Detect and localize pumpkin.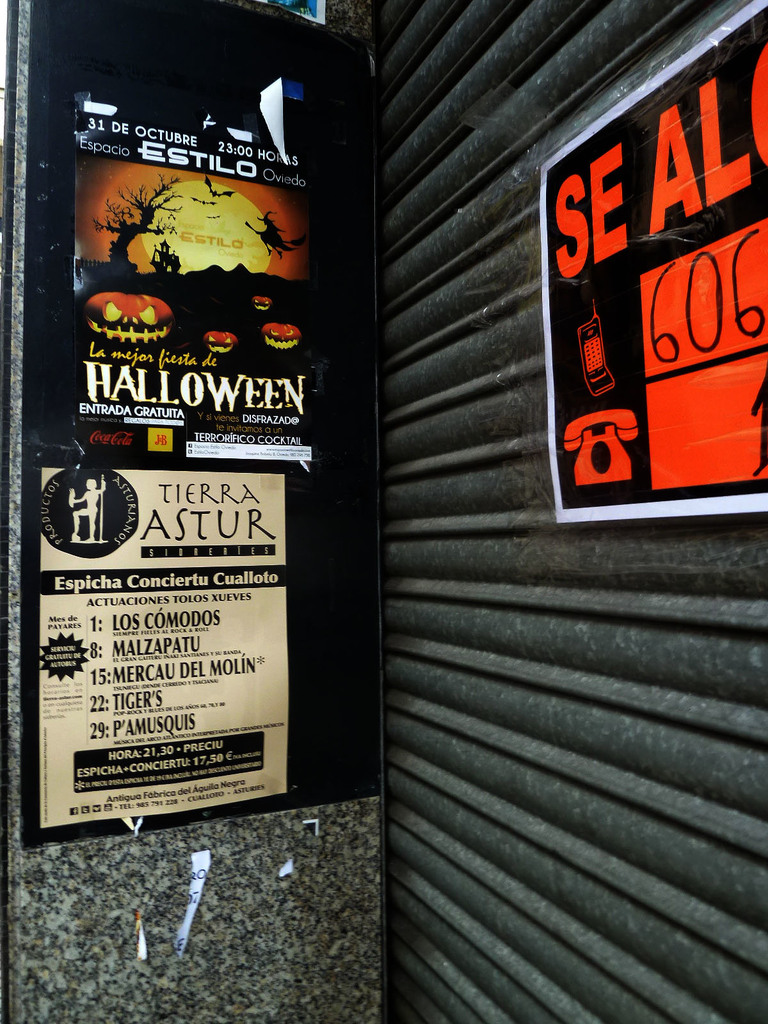
Localized at bbox(203, 325, 238, 355).
